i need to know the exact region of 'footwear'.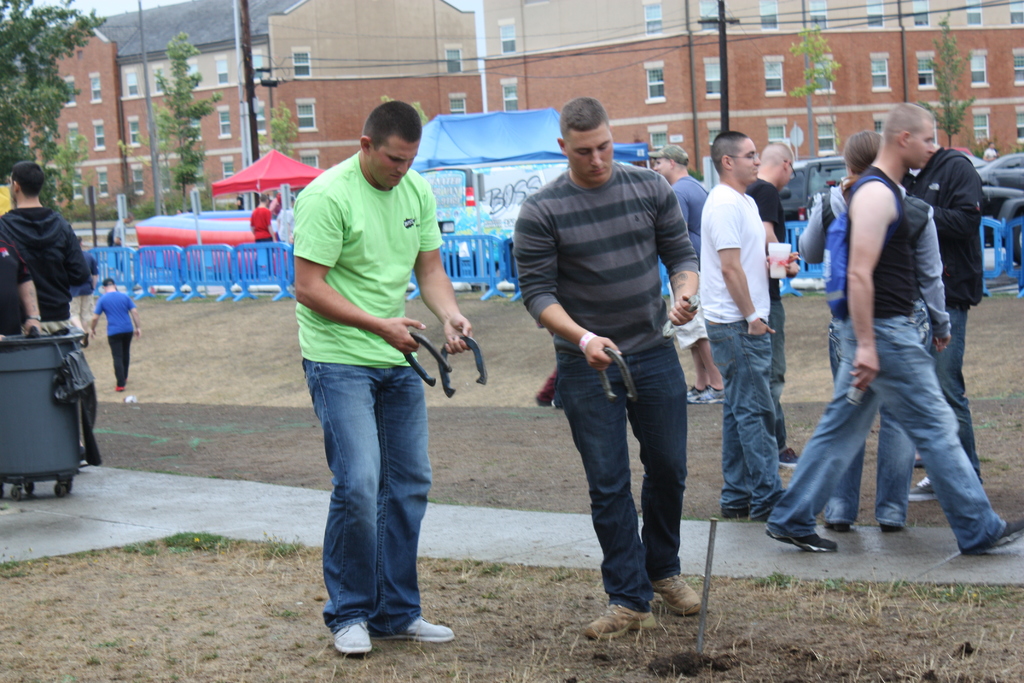
Region: rect(683, 378, 703, 409).
